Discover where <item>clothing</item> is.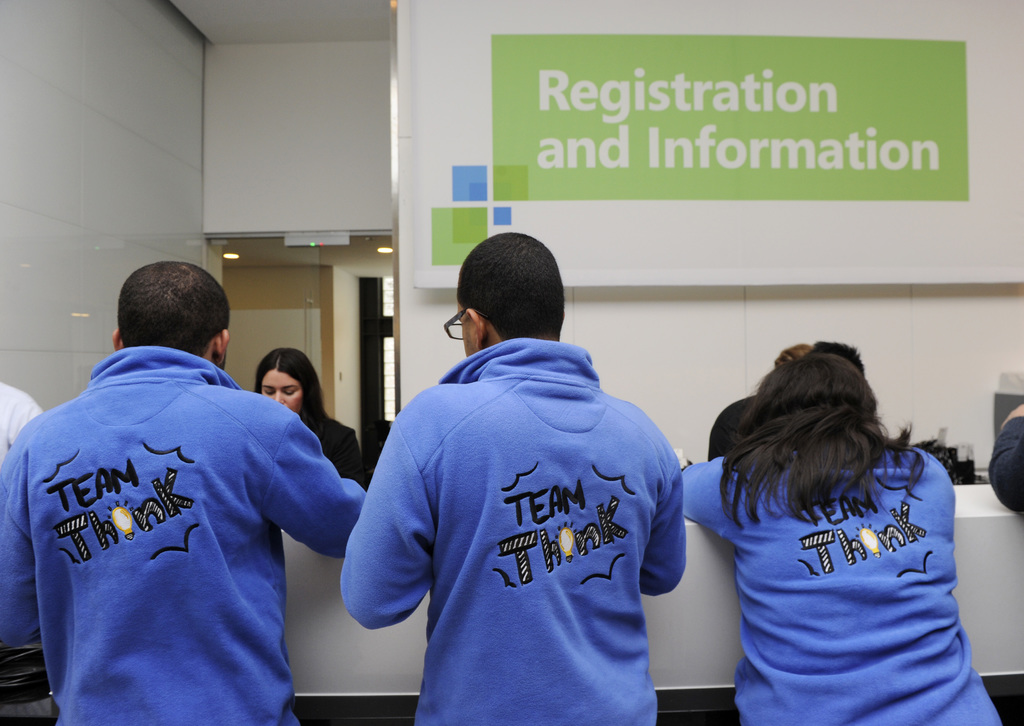
Discovered at [0,341,374,725].
